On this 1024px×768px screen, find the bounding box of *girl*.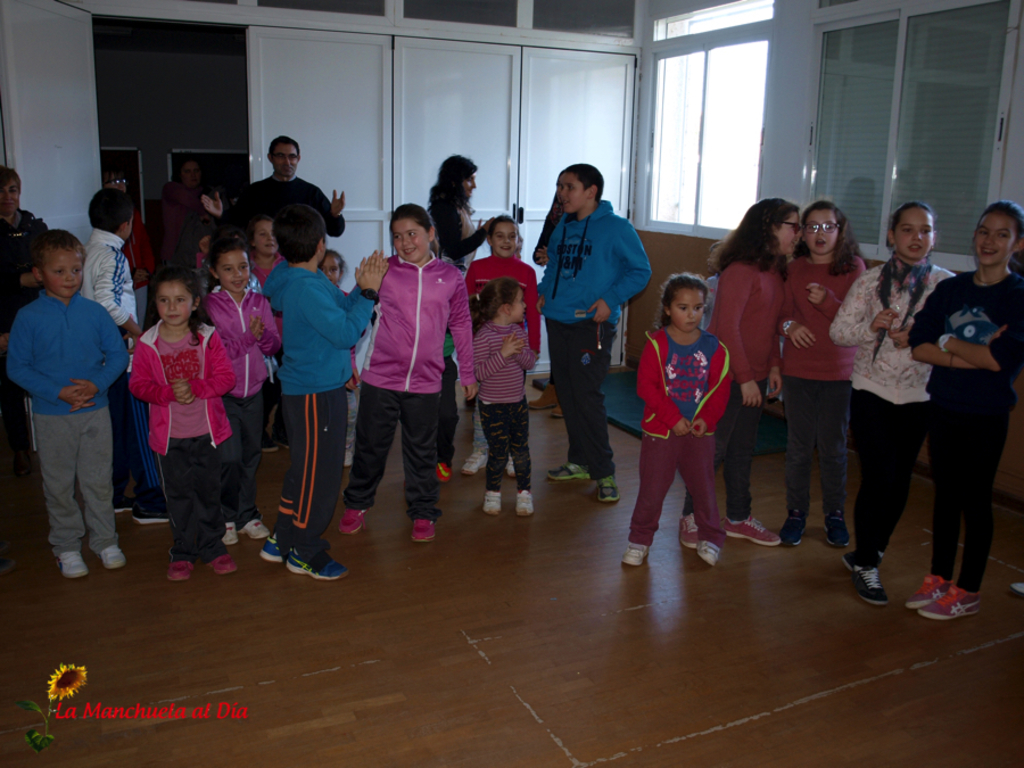
Bounding box: (x1=677, y1=195, x2=803, y2=546).
